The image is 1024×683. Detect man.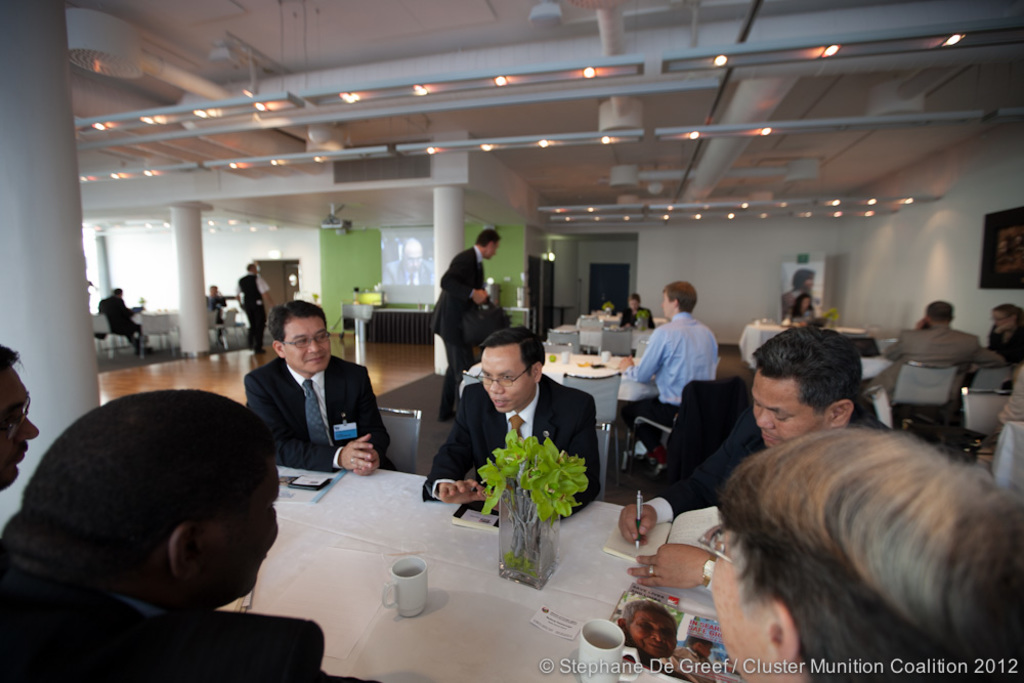
Detection: bbox=[233, 262, 273, 353].
